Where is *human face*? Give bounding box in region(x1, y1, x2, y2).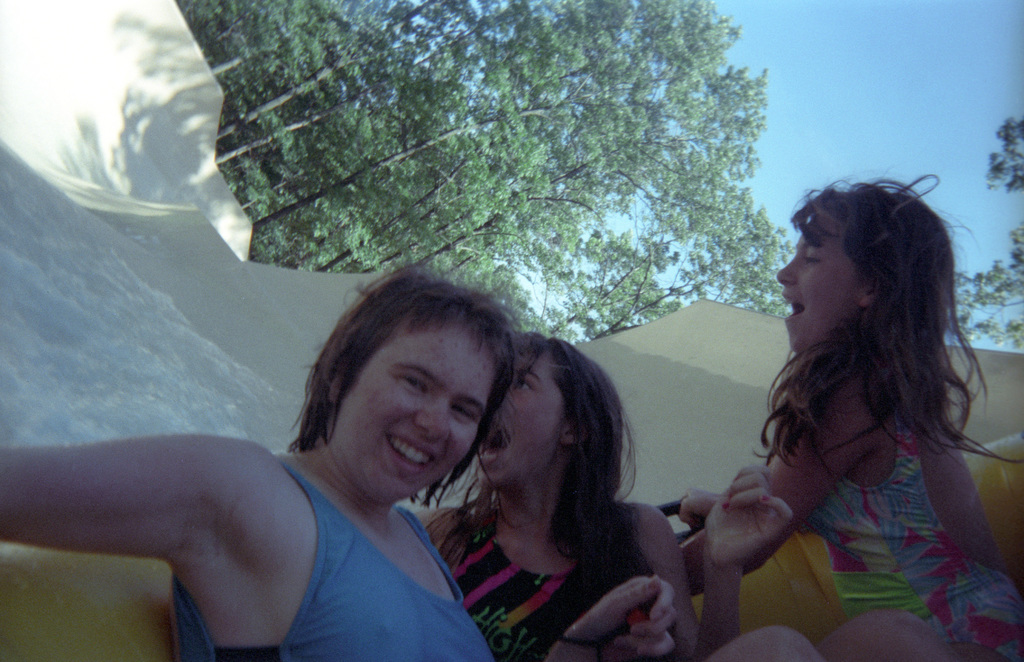
region(774, 206, 865, 356).
